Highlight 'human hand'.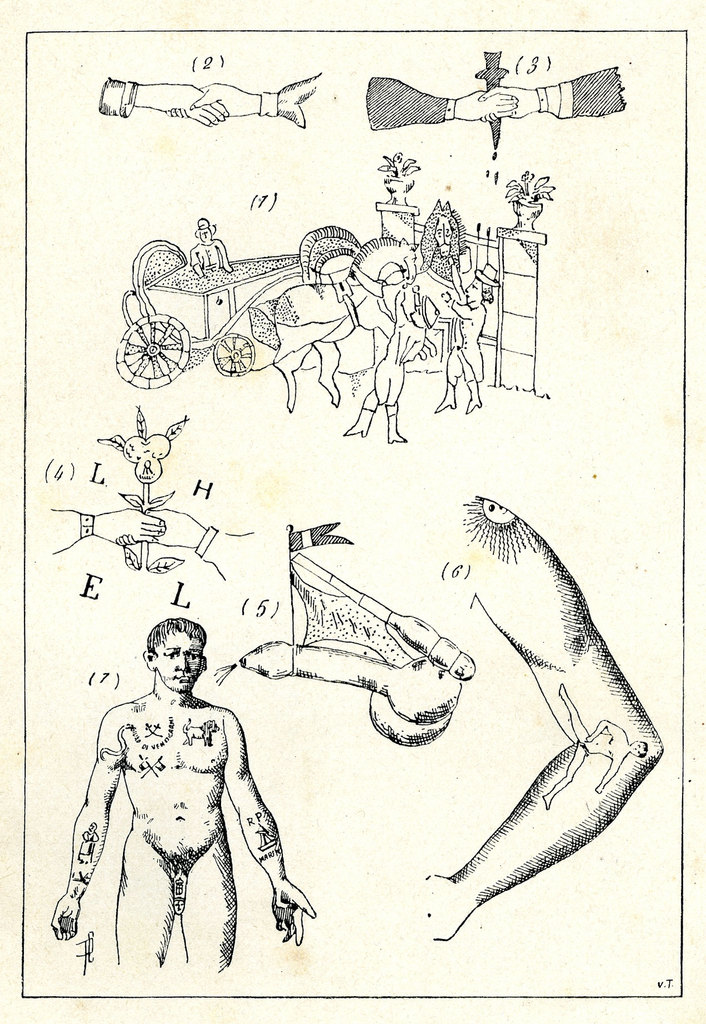
Highlighted region: (x1=92, y1=506, x2=164, y2=541).
